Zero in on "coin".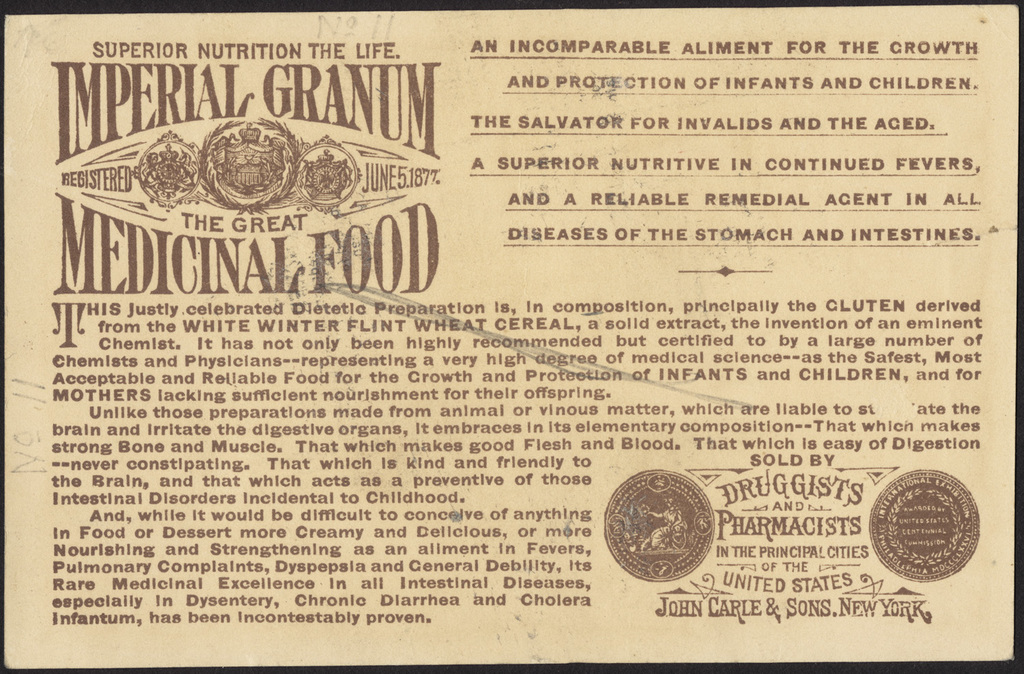
Zeroed in: 597,468,717,581.
